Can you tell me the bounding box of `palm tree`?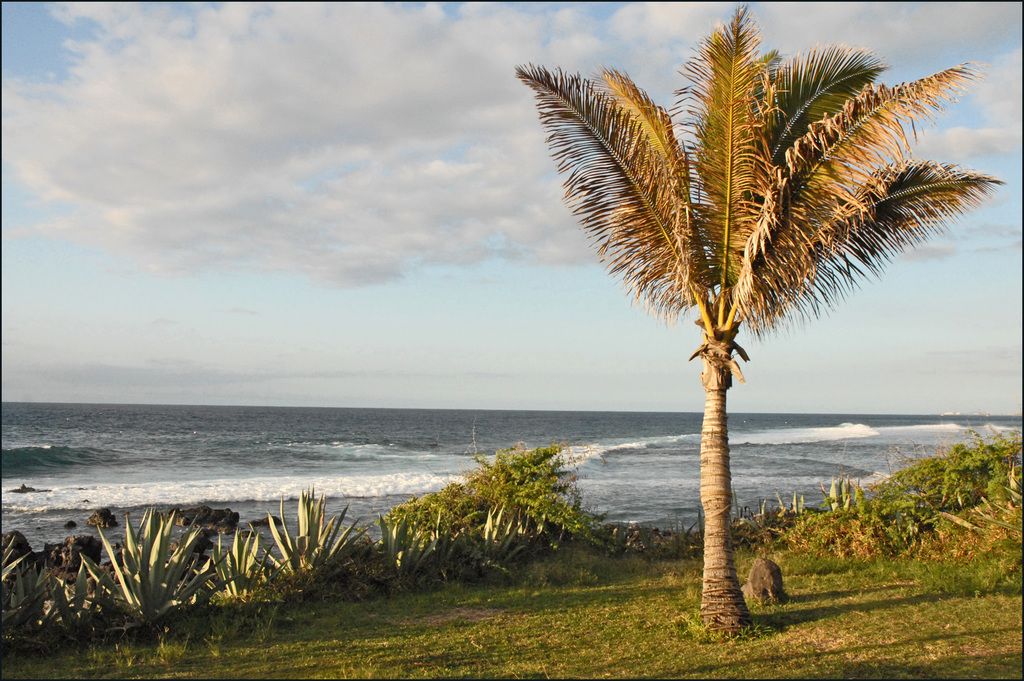
381/489/440/564.
